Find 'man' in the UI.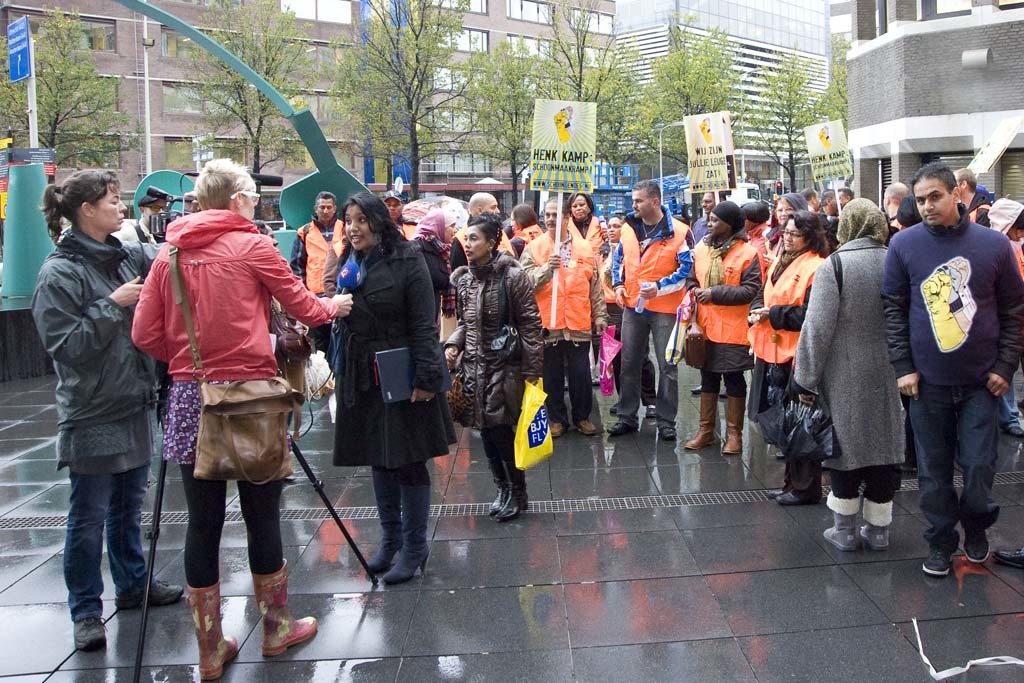
UI element at [285,189,355,396].
